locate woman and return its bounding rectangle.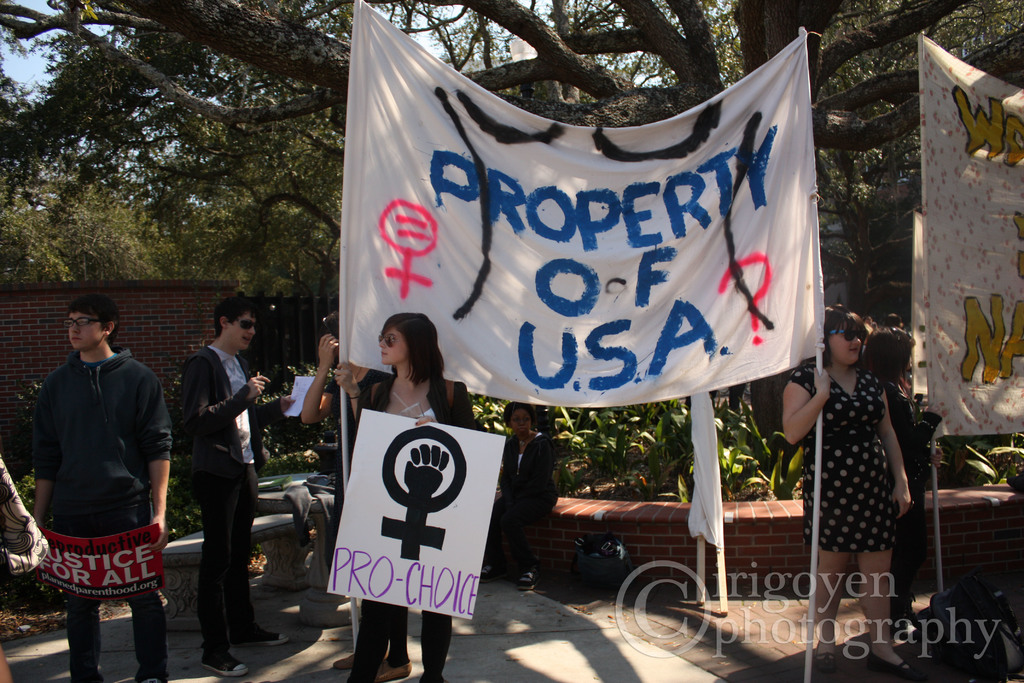
855:324:950:651.
